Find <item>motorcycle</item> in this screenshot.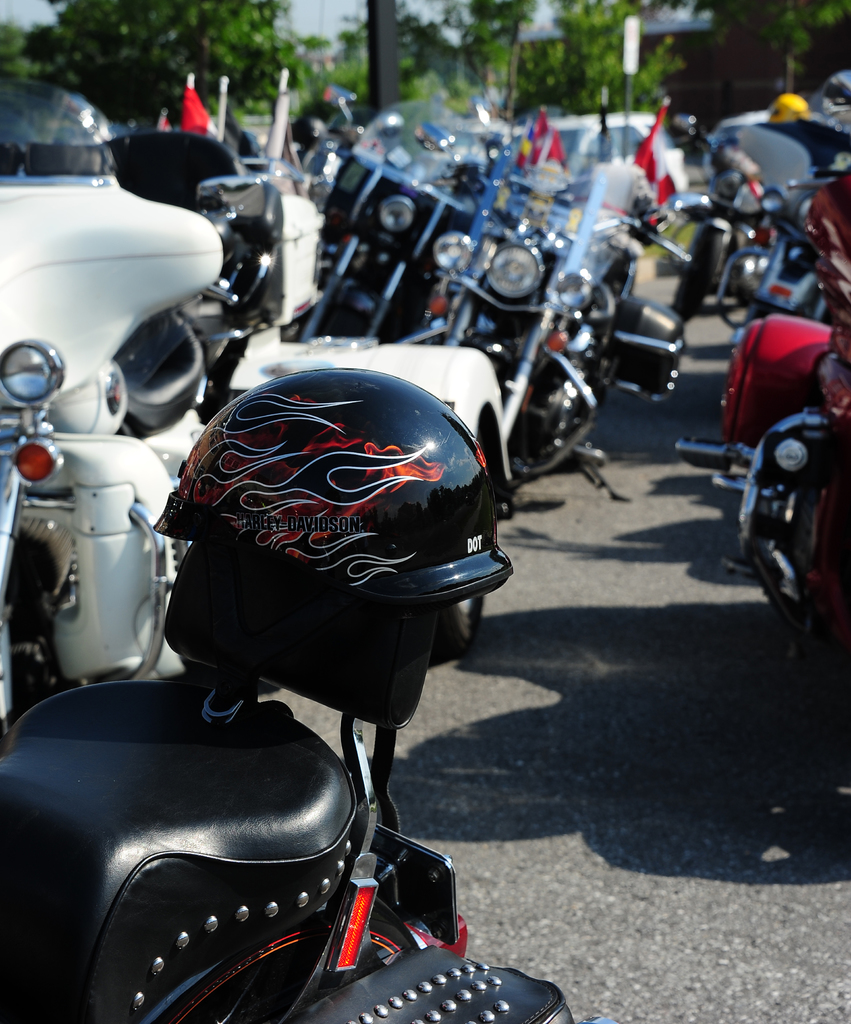
The bounding box for <item>motorcycle</item> is (426,102,692,540).
